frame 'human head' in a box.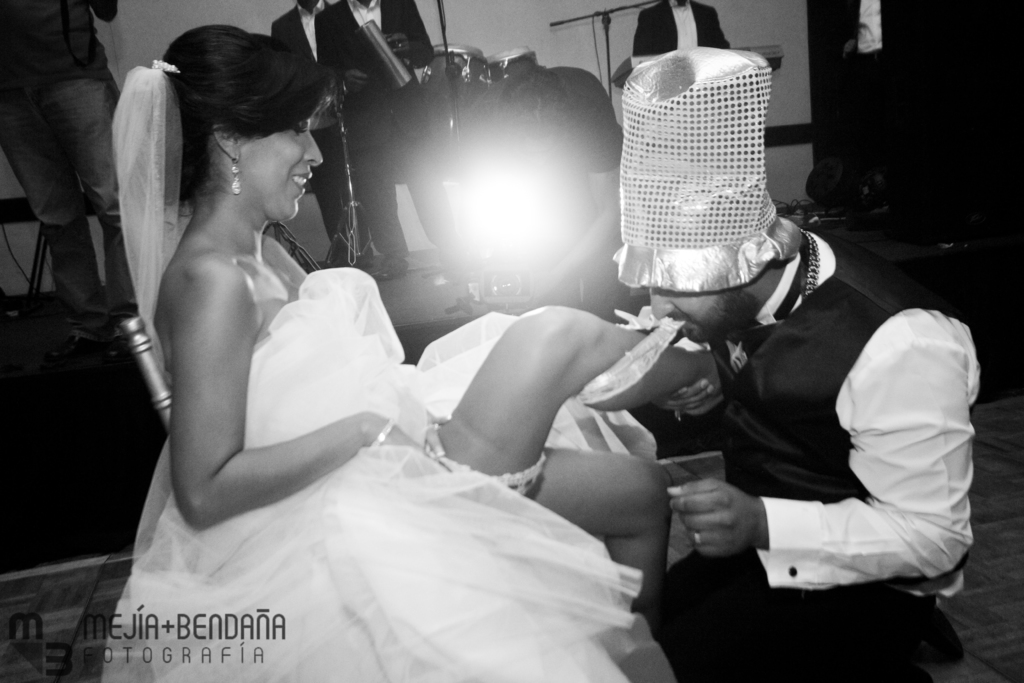
x1=149 y1=22 x2=345 y2=219.
